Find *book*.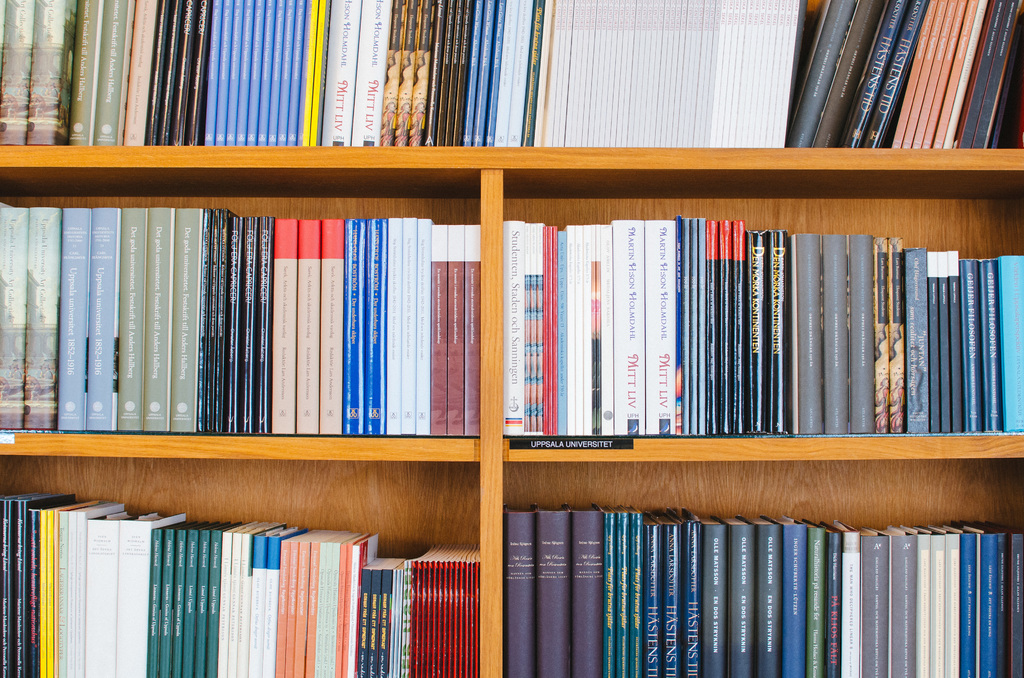
rect(383, 213, 404, 433).
